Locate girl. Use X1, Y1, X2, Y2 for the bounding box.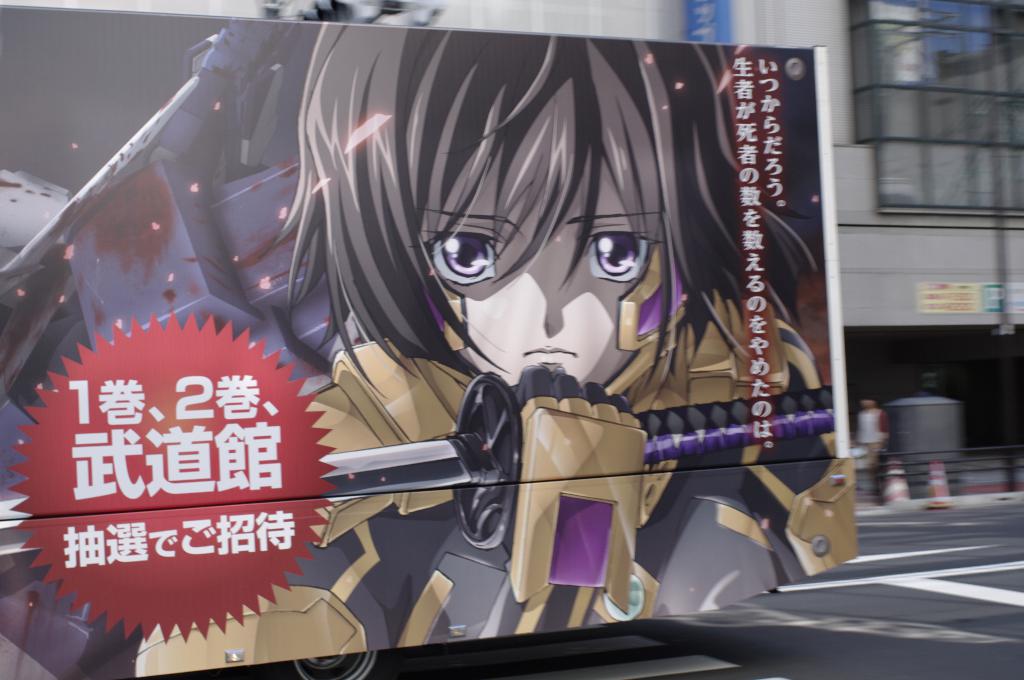
137, 33, 857, 678.
